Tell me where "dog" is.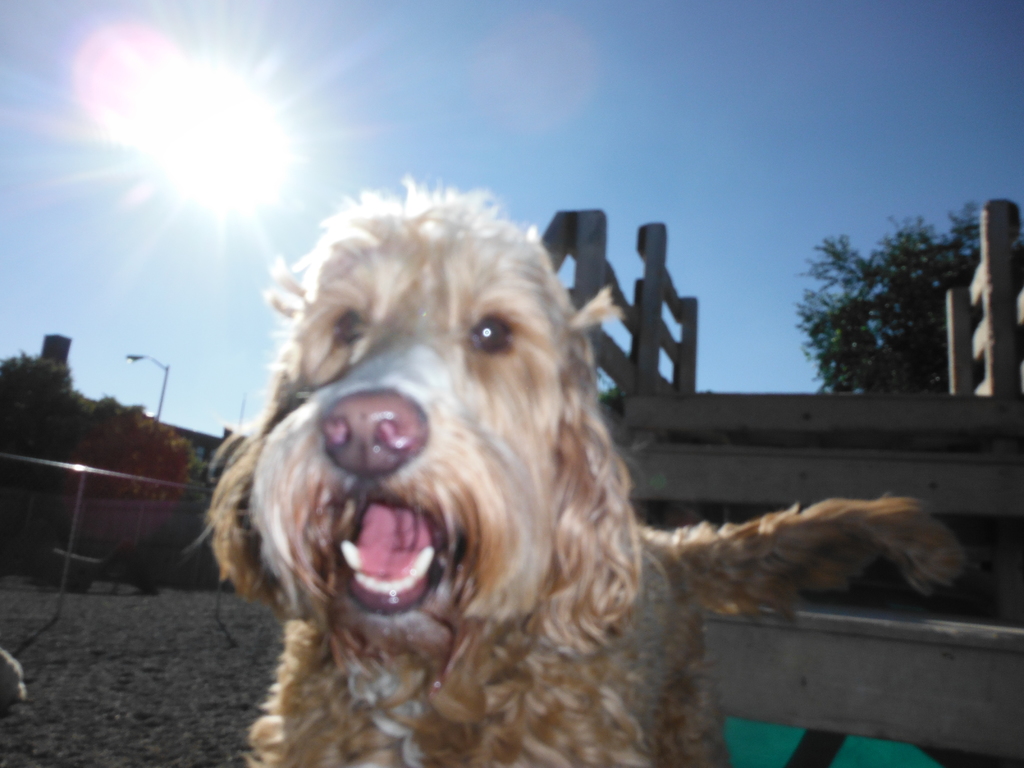
"dog" is at x1=184, y1=175, x2=975, y2=767.
